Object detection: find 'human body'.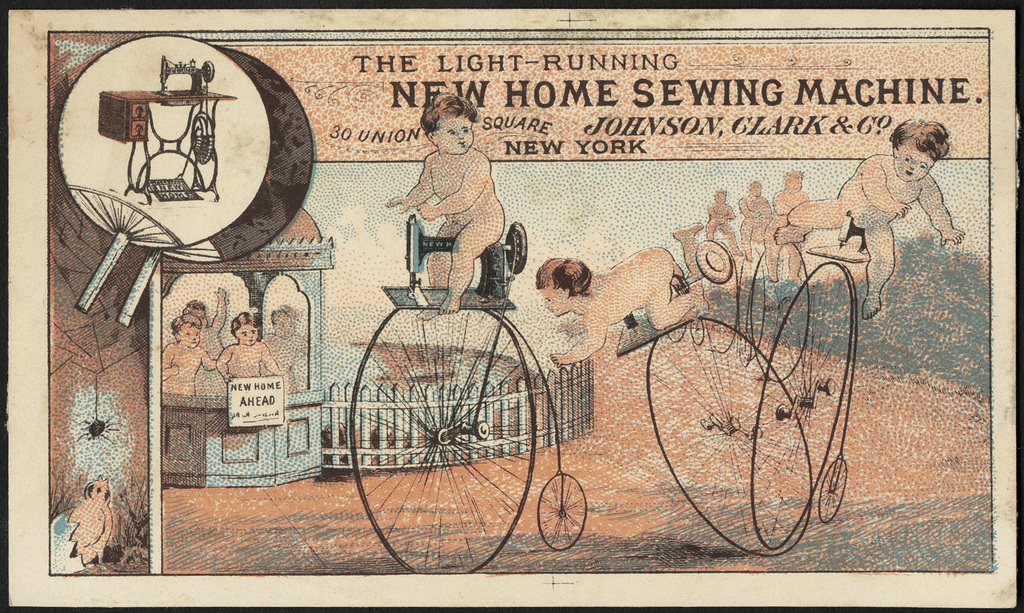
<box>218,311,283,390</box>.
